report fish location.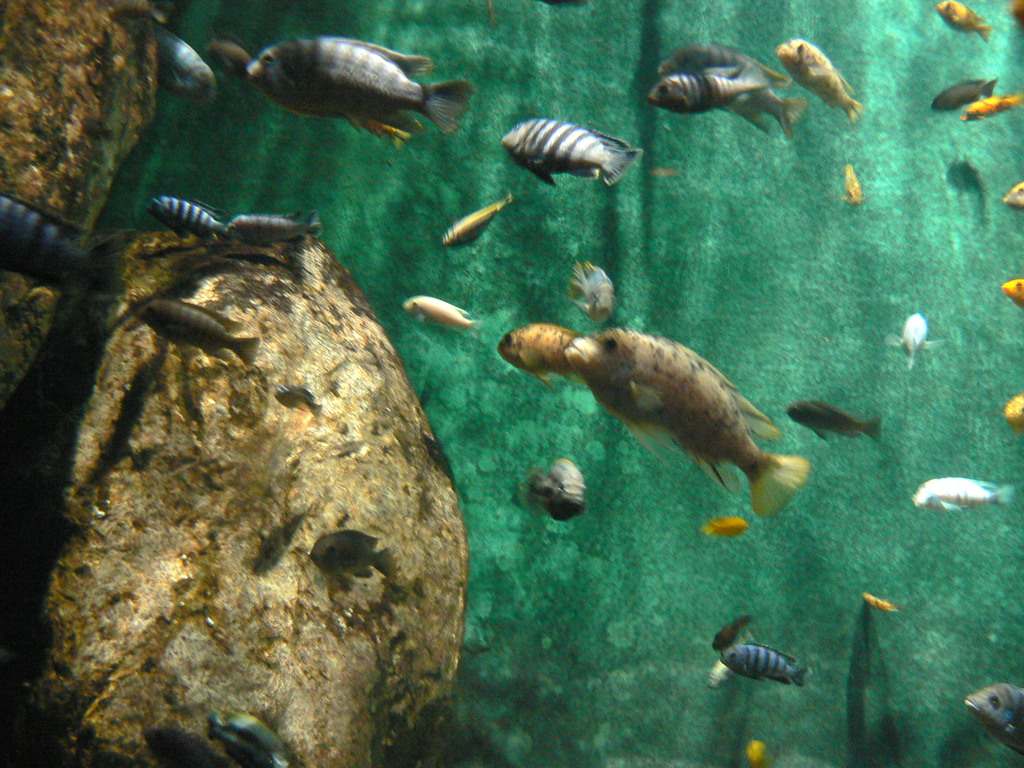
Report: locate(124, 299, 256, 373).
